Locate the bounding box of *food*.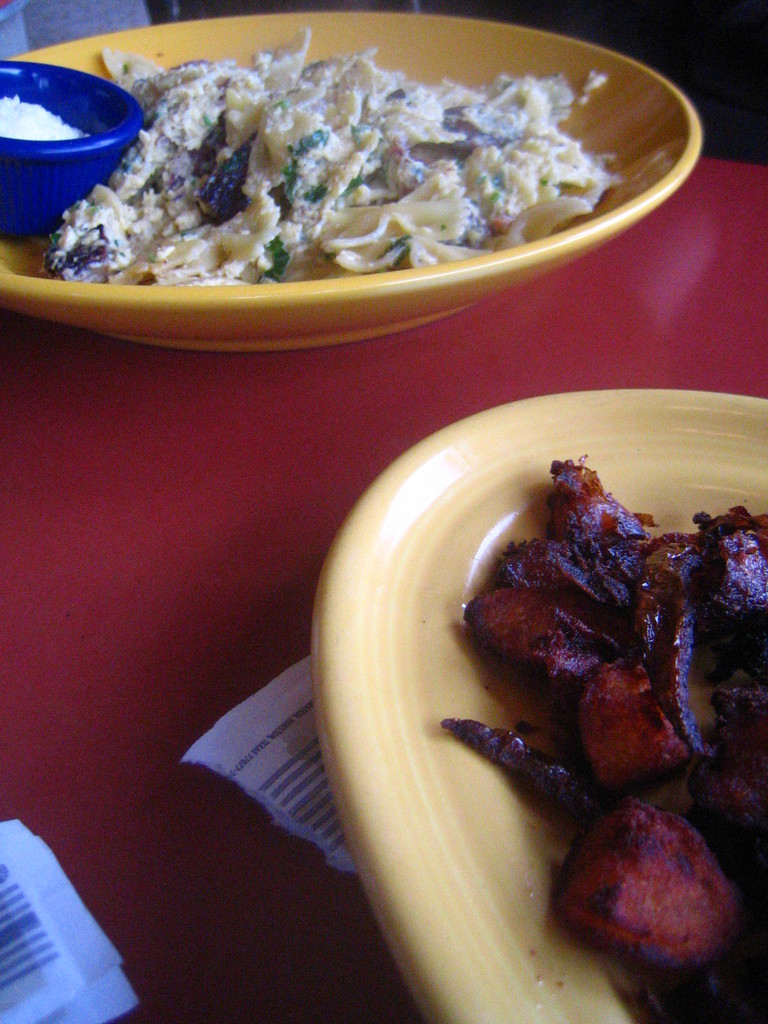
Bounding box: 0 95 79 141.
